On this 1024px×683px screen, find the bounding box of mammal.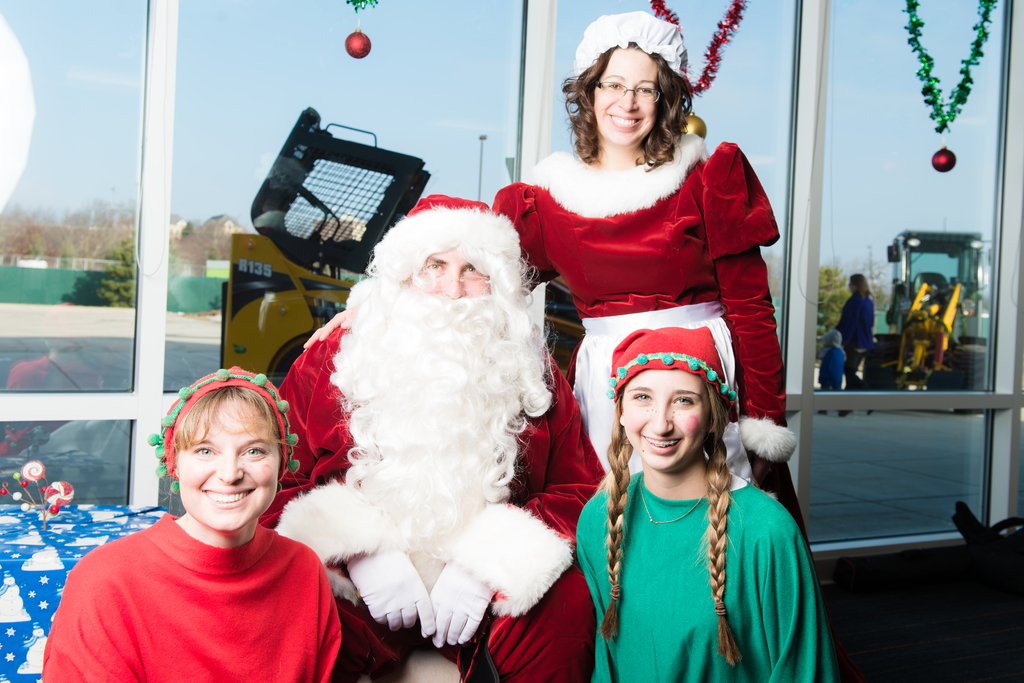
Bounding box: bbox=(811, 327, 848, 392).
